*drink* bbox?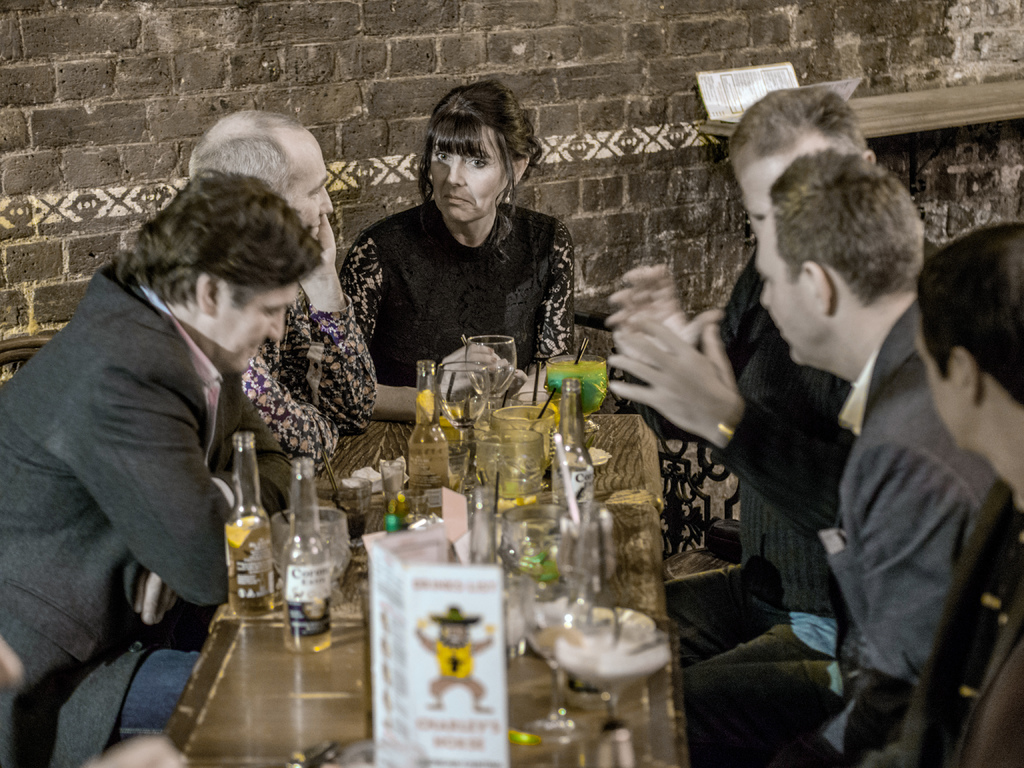
BBox(522, 598, 680, 737)
